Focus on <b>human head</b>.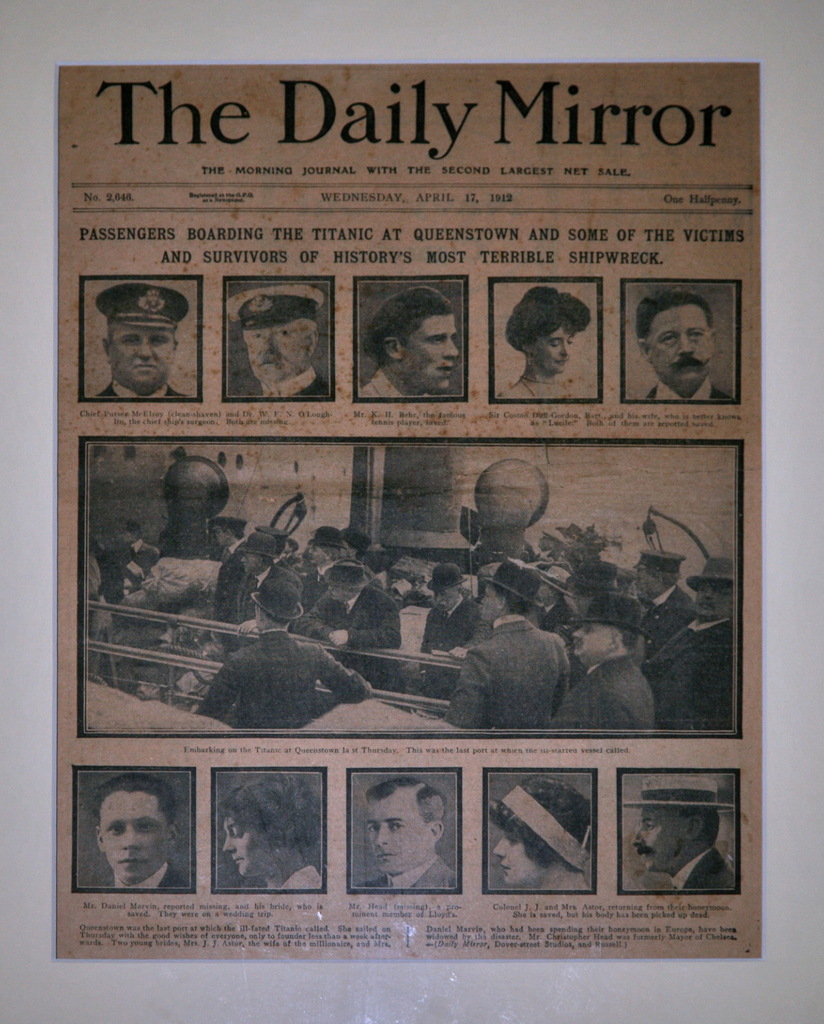
Focused at x1=227 y1=282 x2=327 y2=392.
